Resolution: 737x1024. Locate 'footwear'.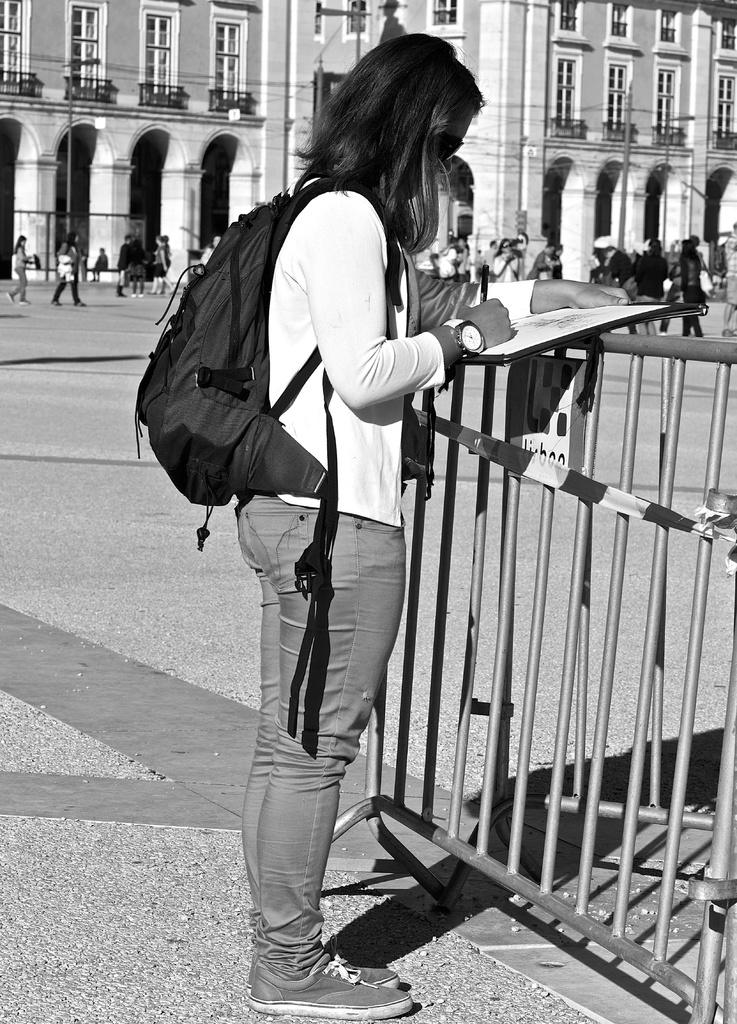
Rect(130, 294, 135, 296).
